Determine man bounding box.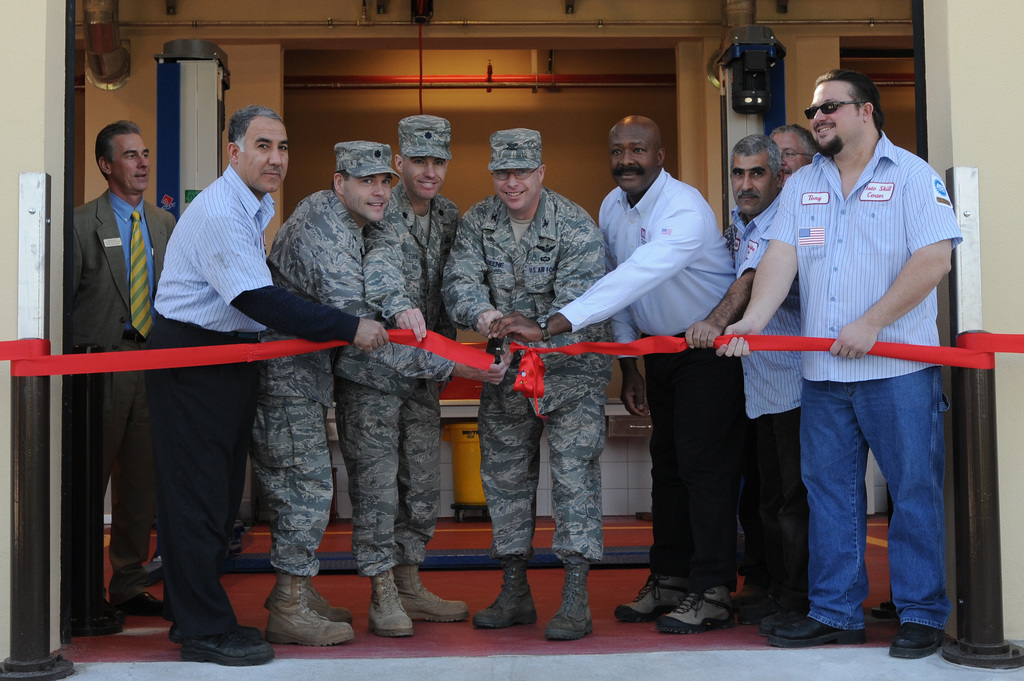
Determined: Rect(361, 104, 471, 628).
